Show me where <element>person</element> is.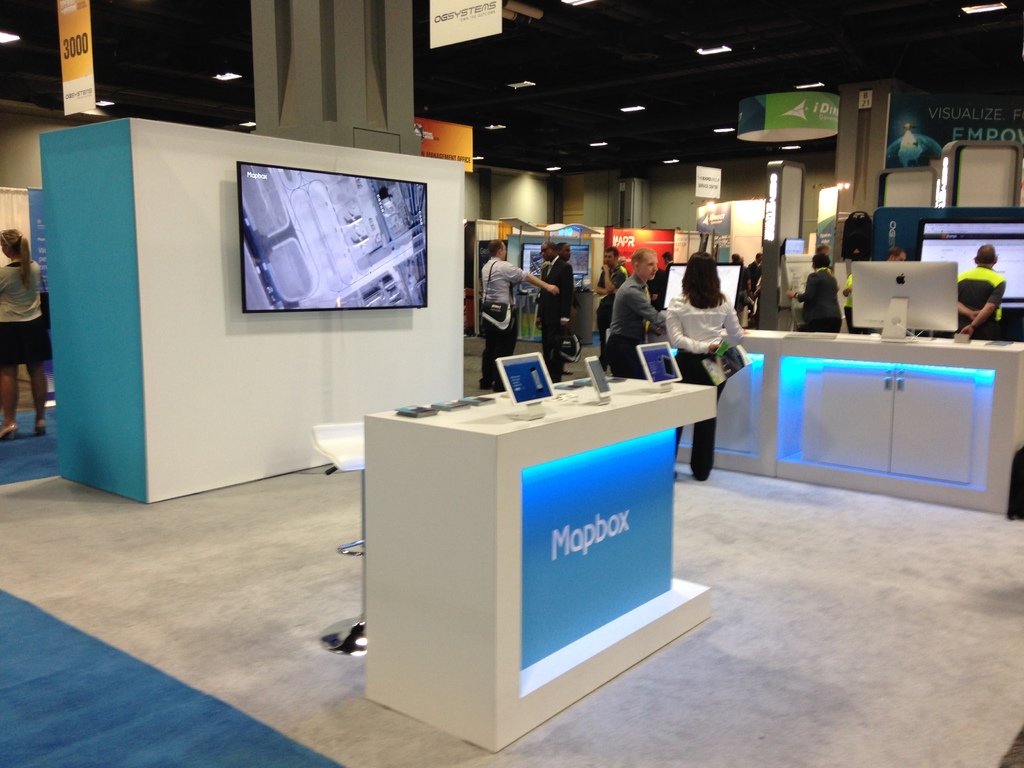
<element>person</element> is at [x1=743, y1=252, x2=763, y2=298].
